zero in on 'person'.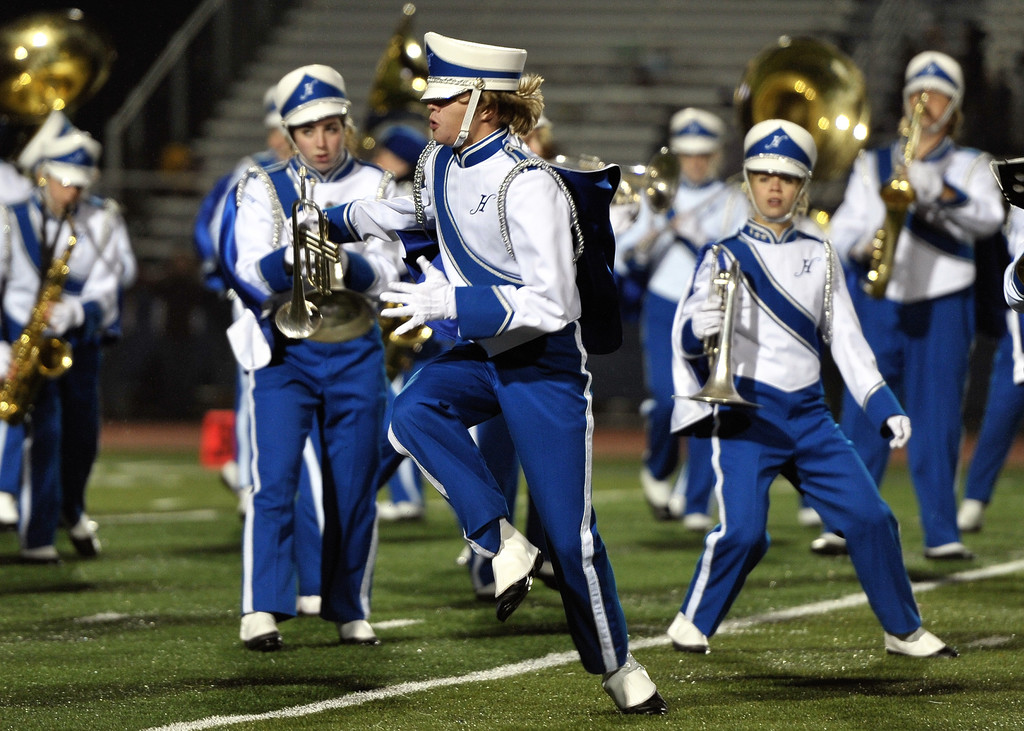
Zeroed in: <region>10, 109, 119, 579</region>.
